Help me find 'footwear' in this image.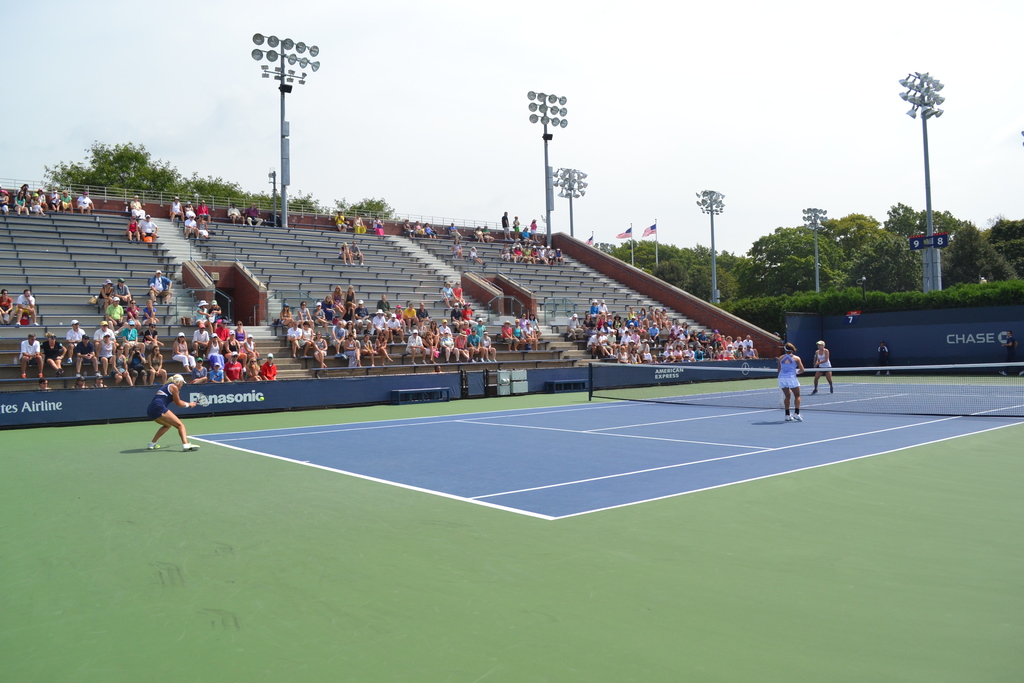
Found it: detection(808, 386, 820, 398).
